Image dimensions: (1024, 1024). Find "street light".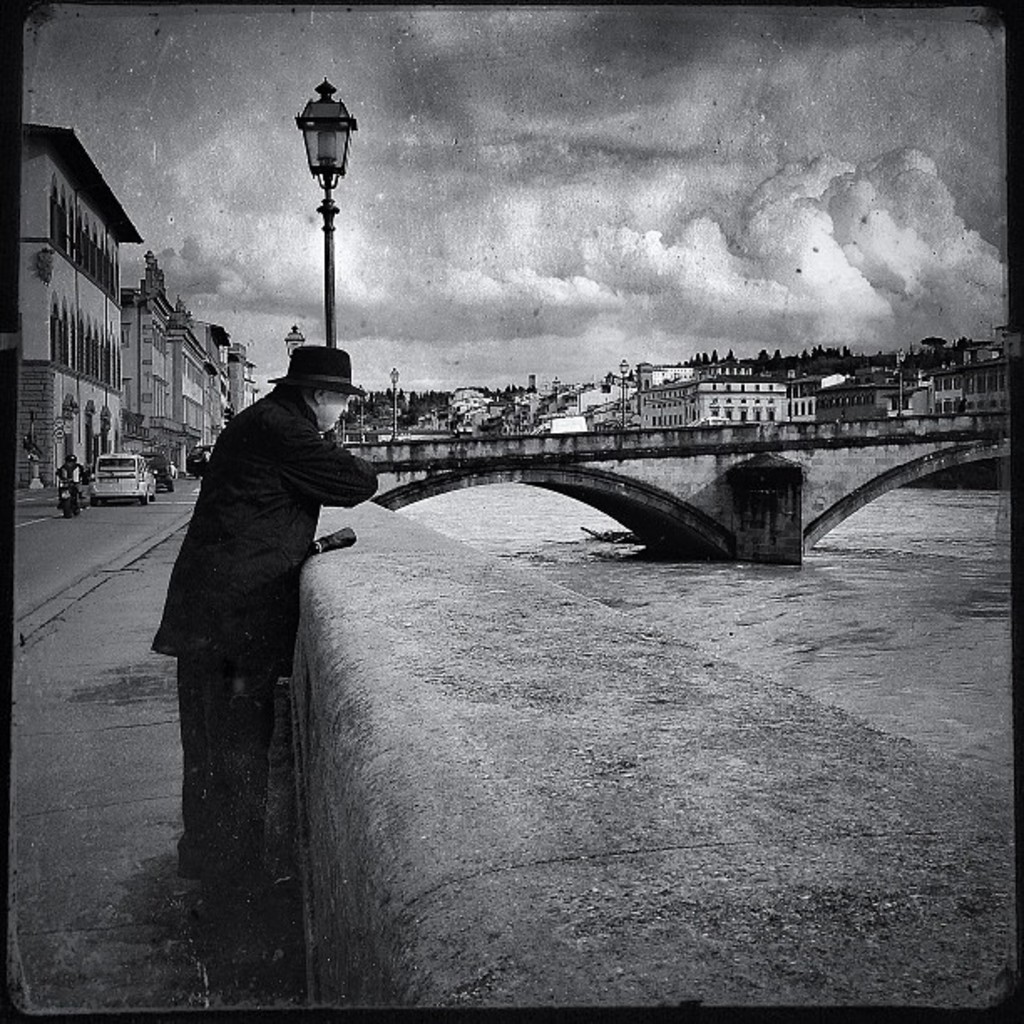
617 360 627 450.
